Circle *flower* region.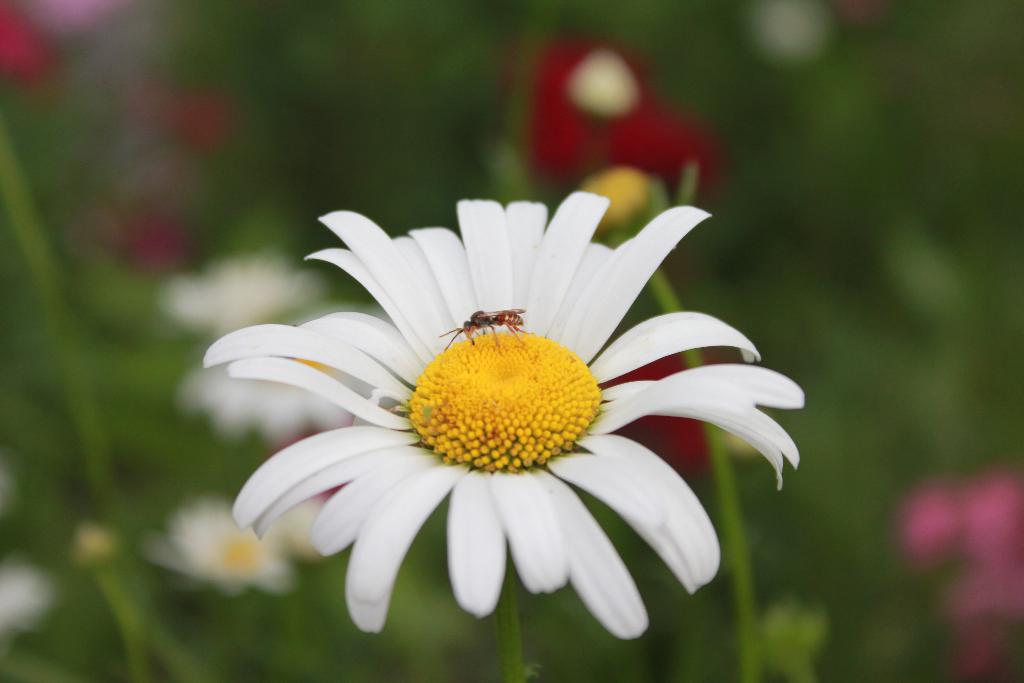
Region: bbox=(199, 187, 805, 642).
